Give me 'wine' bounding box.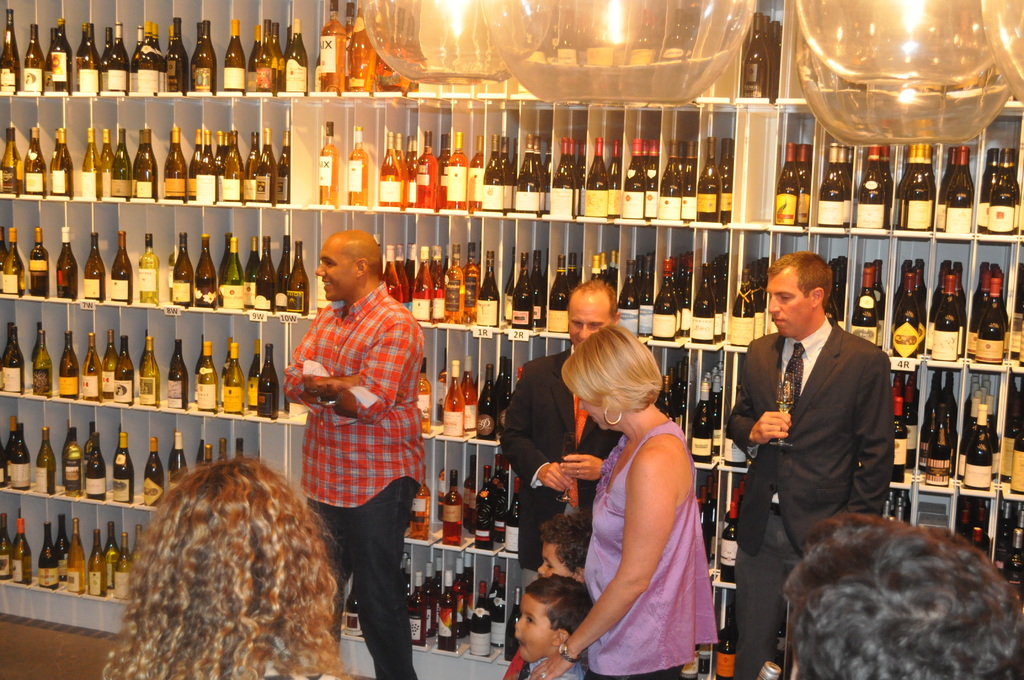
{"x1": 3, "y1": 227, "x2": 25, "y2": 295}.
